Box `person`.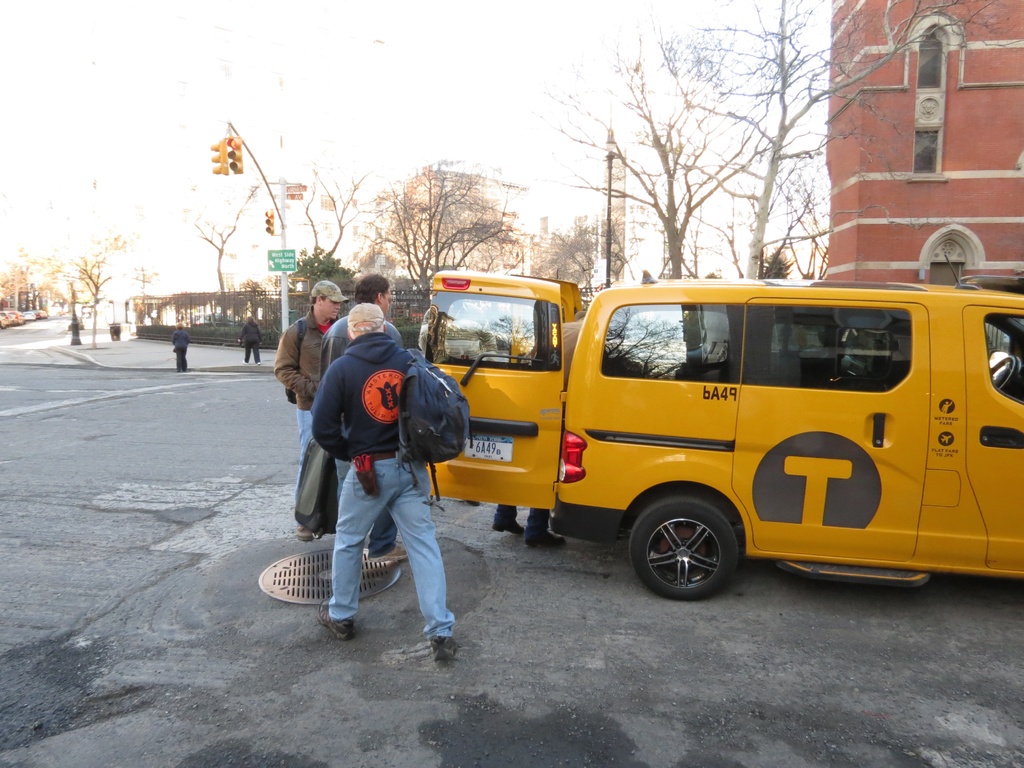
region(174, 322, 190, 369).
